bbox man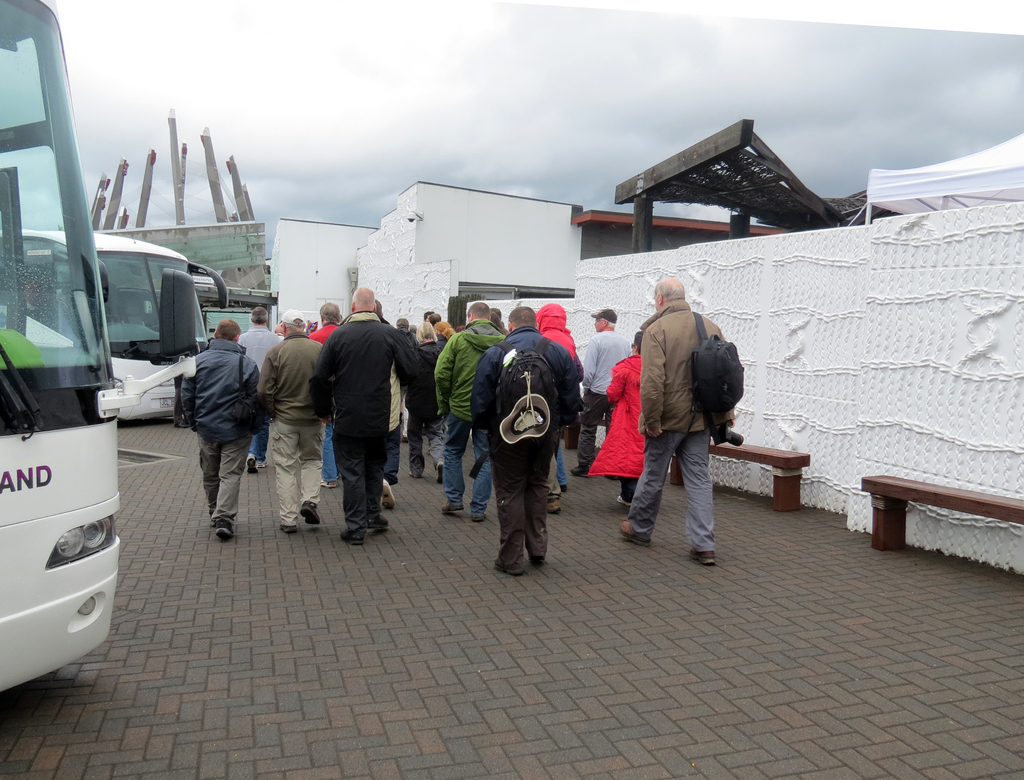
<box>179,315,260,543</box>
